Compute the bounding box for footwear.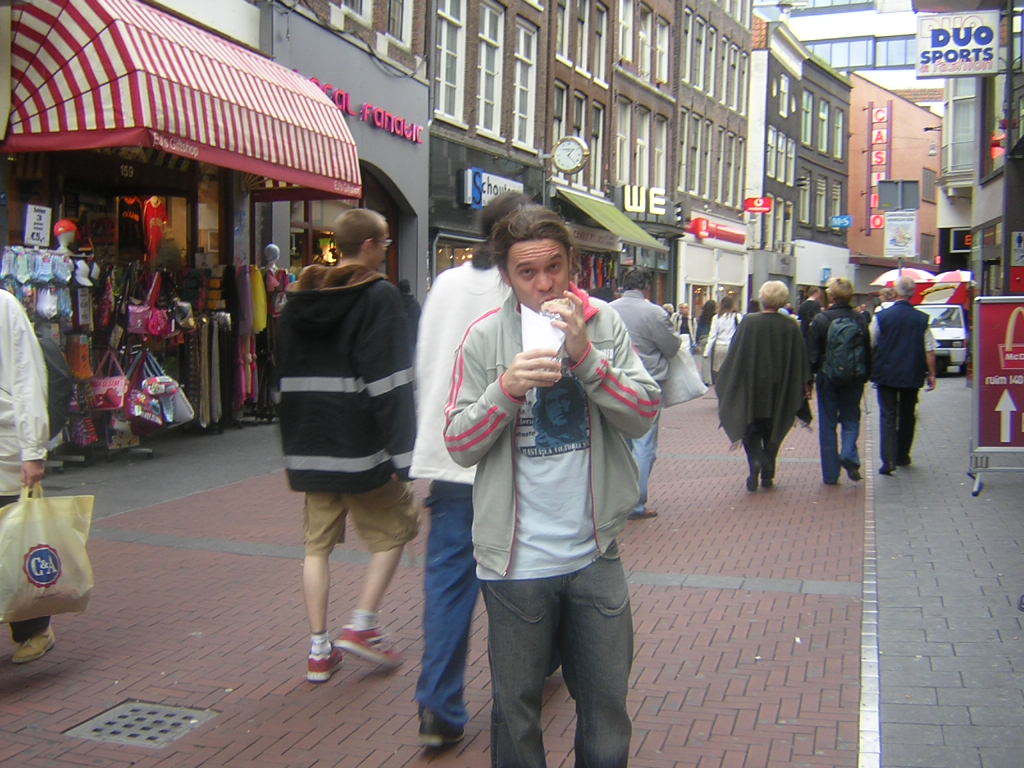
[337,626,407,668].
